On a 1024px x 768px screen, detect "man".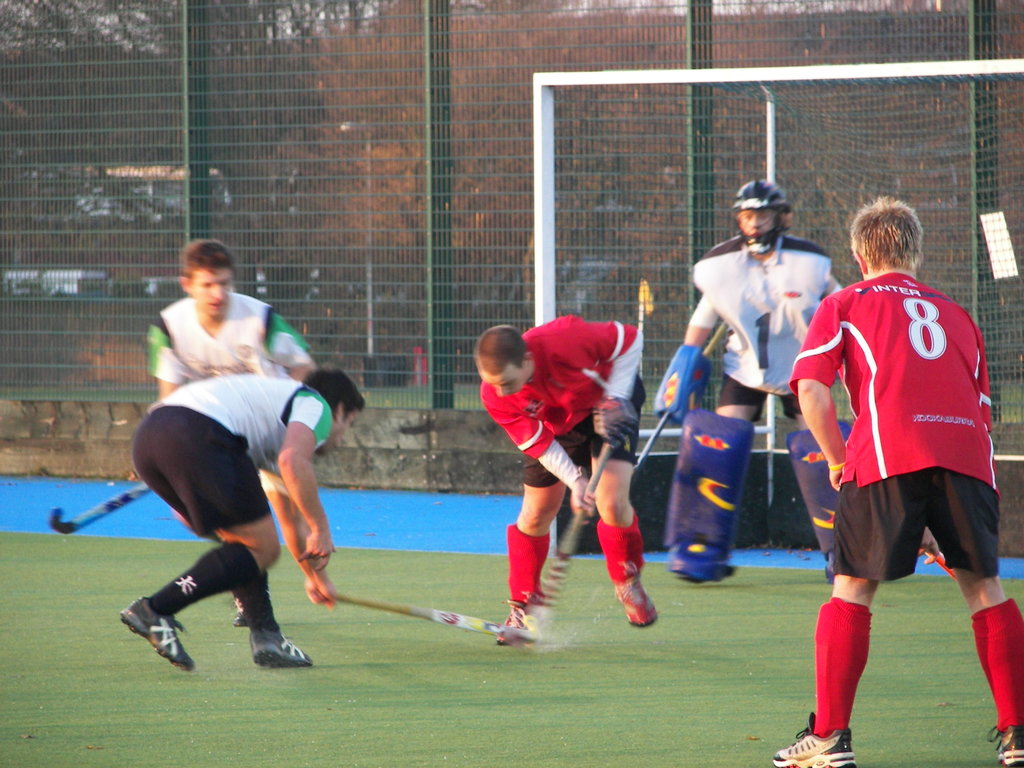
[x1=141, y1=238, x2=320, y2=635].
